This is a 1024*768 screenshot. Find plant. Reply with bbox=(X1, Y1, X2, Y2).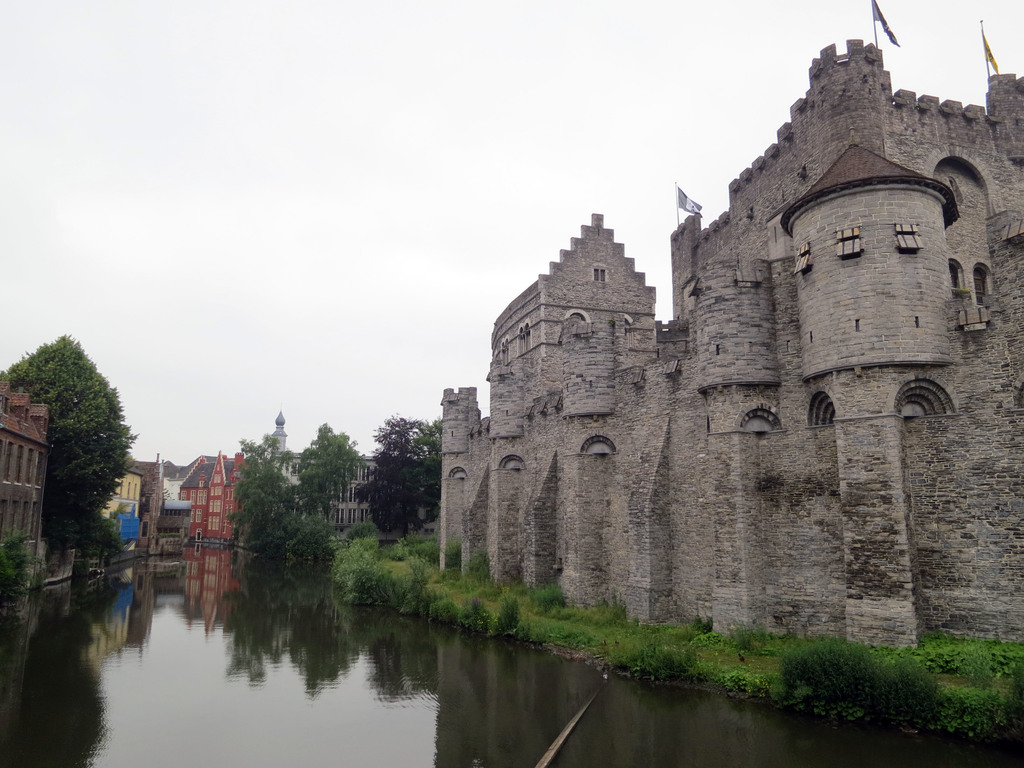
bbox=(0, 529, 45, 598).
